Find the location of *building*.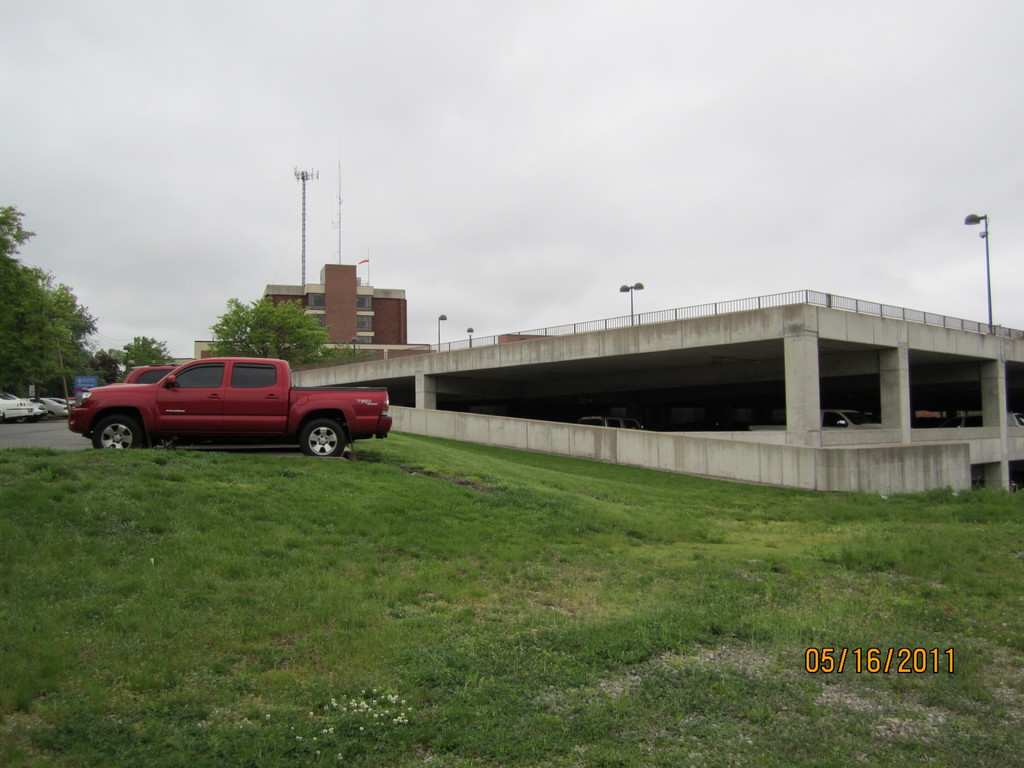
Location: locate(288, 284, 1023, 502).
